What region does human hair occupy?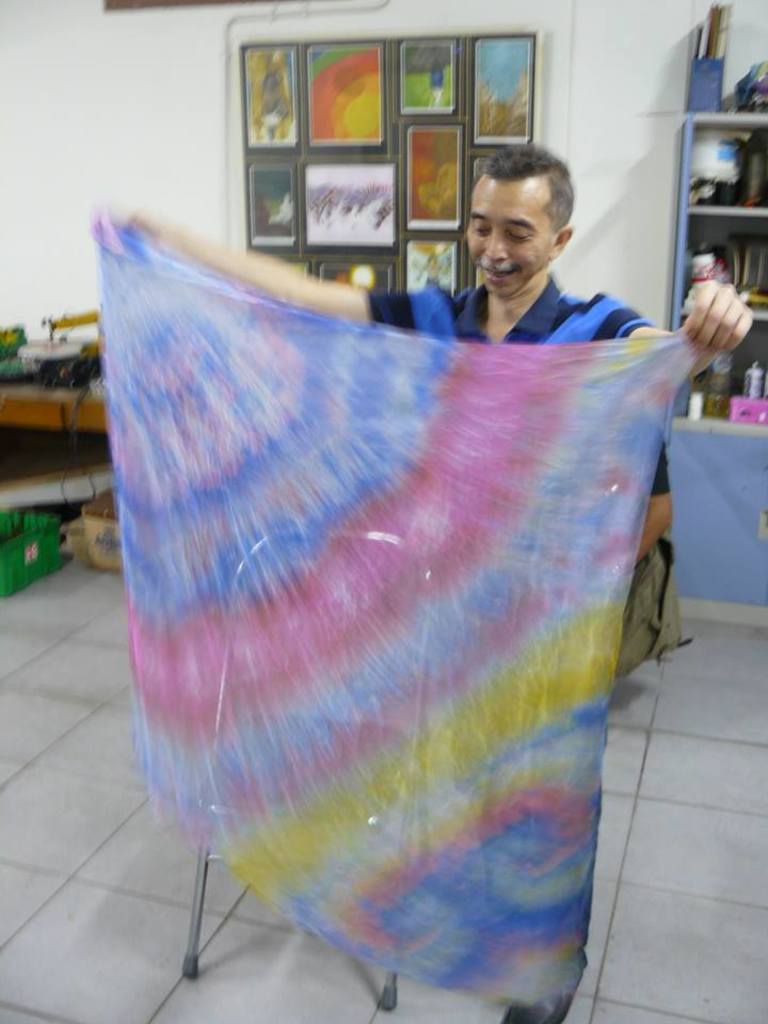
470:137:572:251.
